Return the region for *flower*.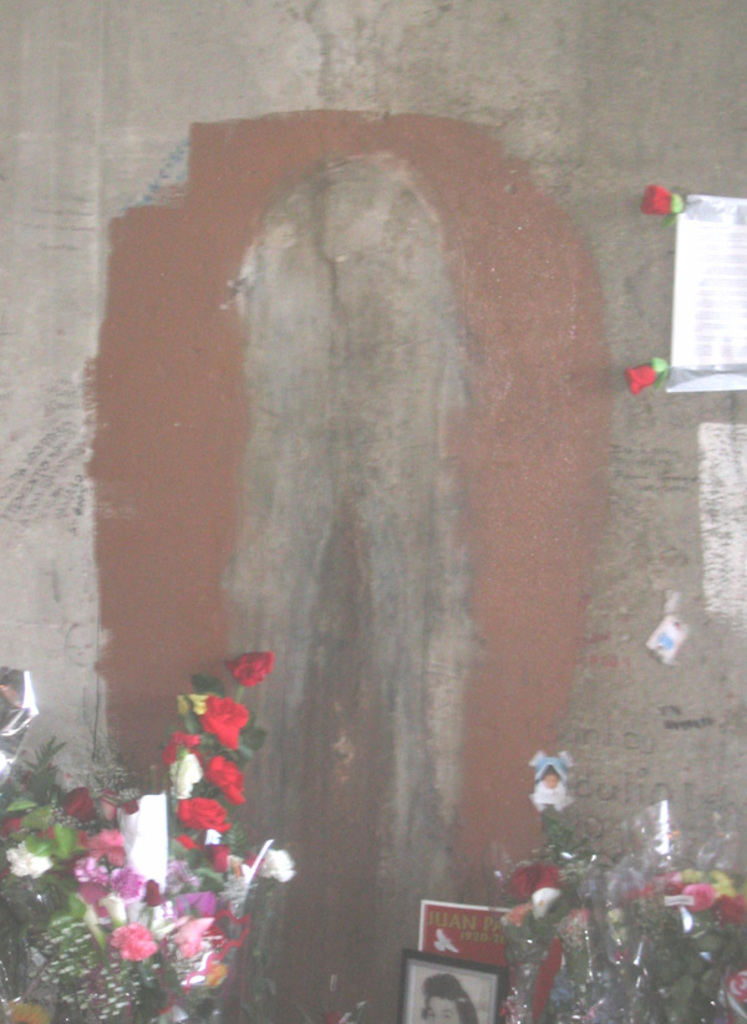
<box>199,754,248,803</box>.
